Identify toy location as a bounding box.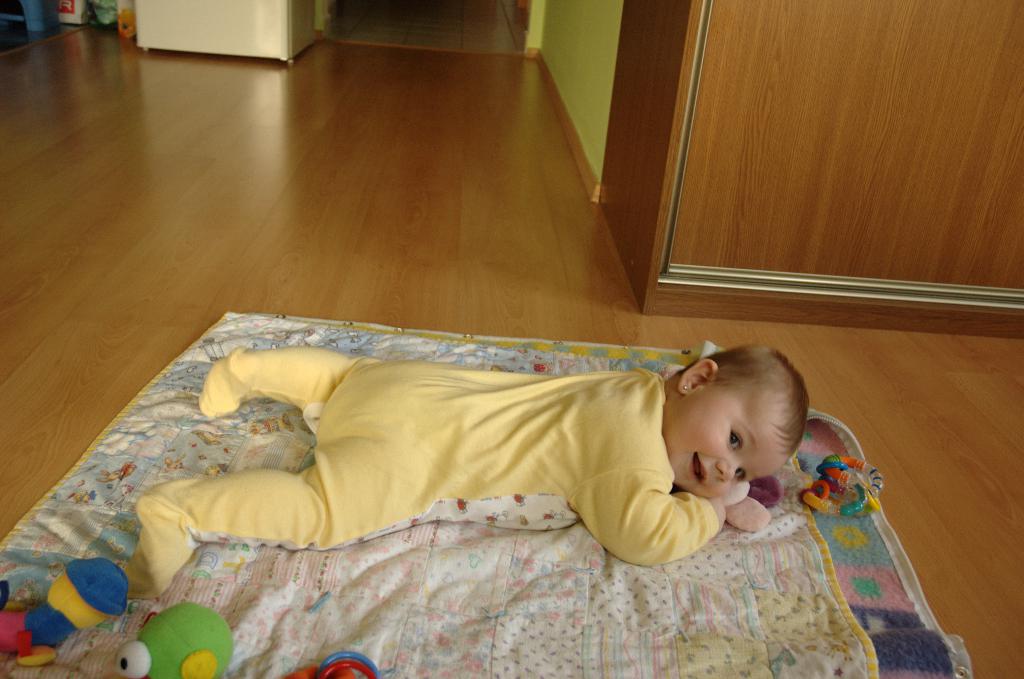
0:555:130:665.
